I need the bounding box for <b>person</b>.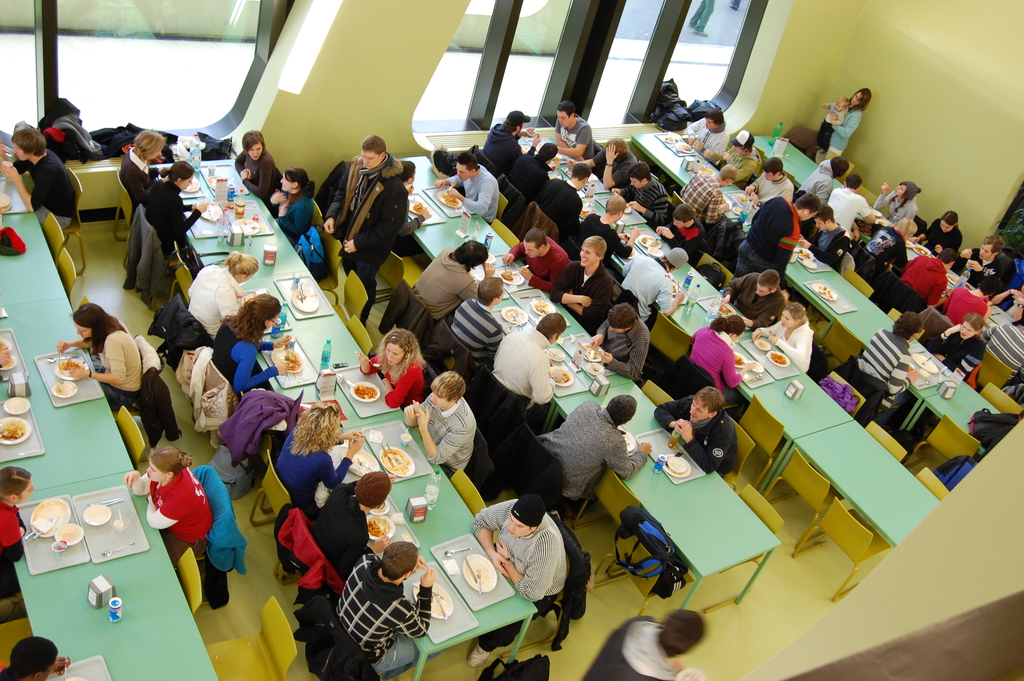
Here it is: left=749, top=302, right=817, bottom=374.
